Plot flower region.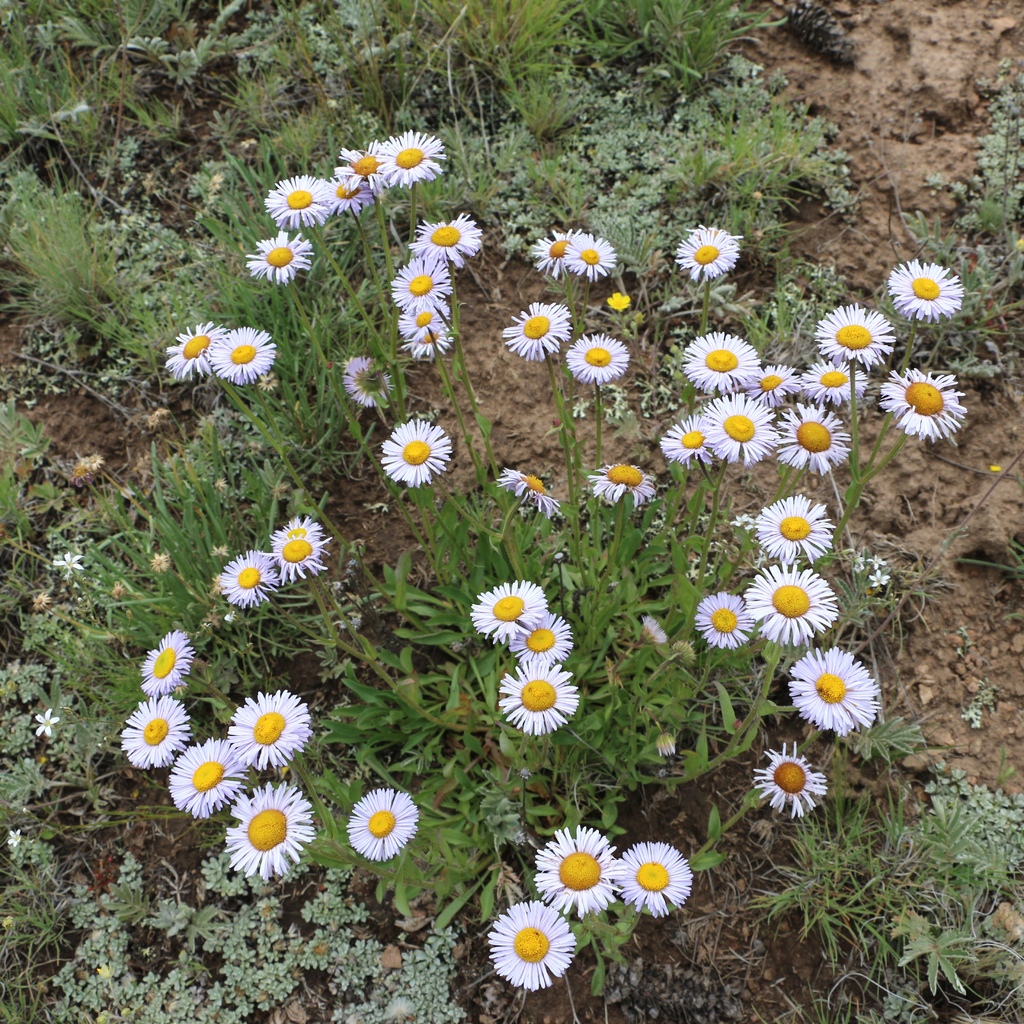
Plotted at (x1=332, y1=164, x2=375, y2=211).
